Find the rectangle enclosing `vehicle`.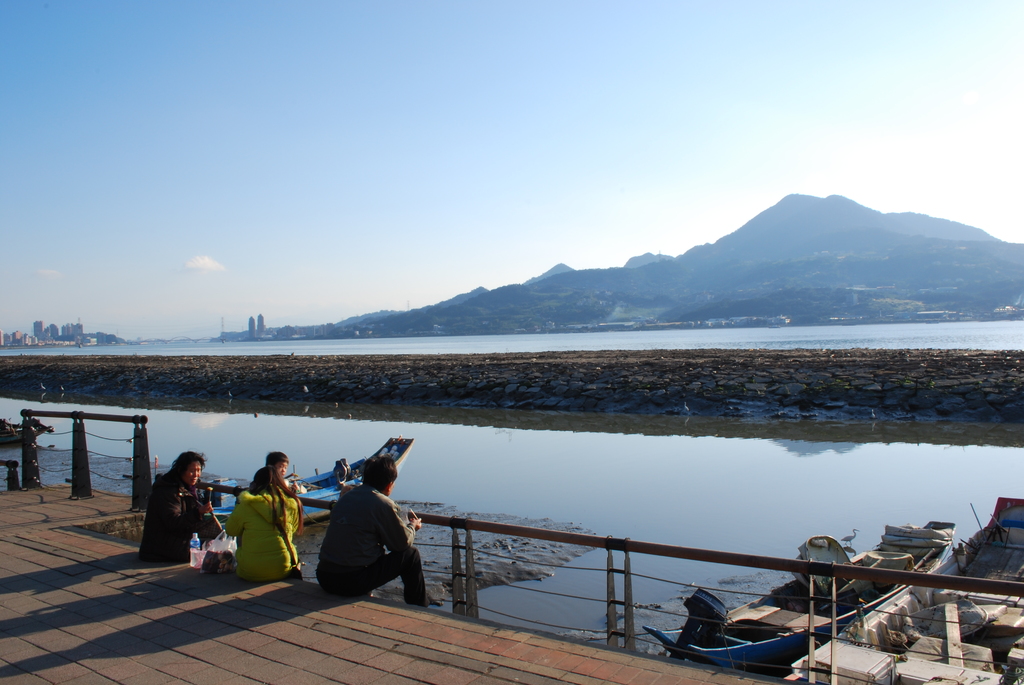
[643,519,958,669].
